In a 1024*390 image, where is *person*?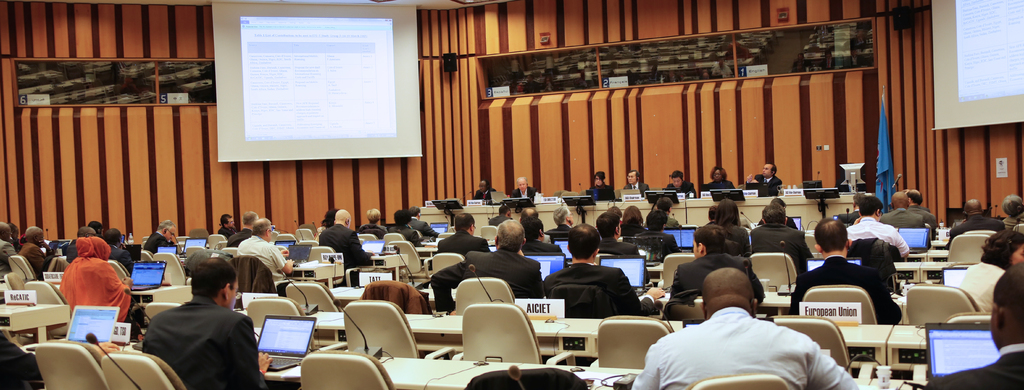
box(471, 177, 496, 199).
